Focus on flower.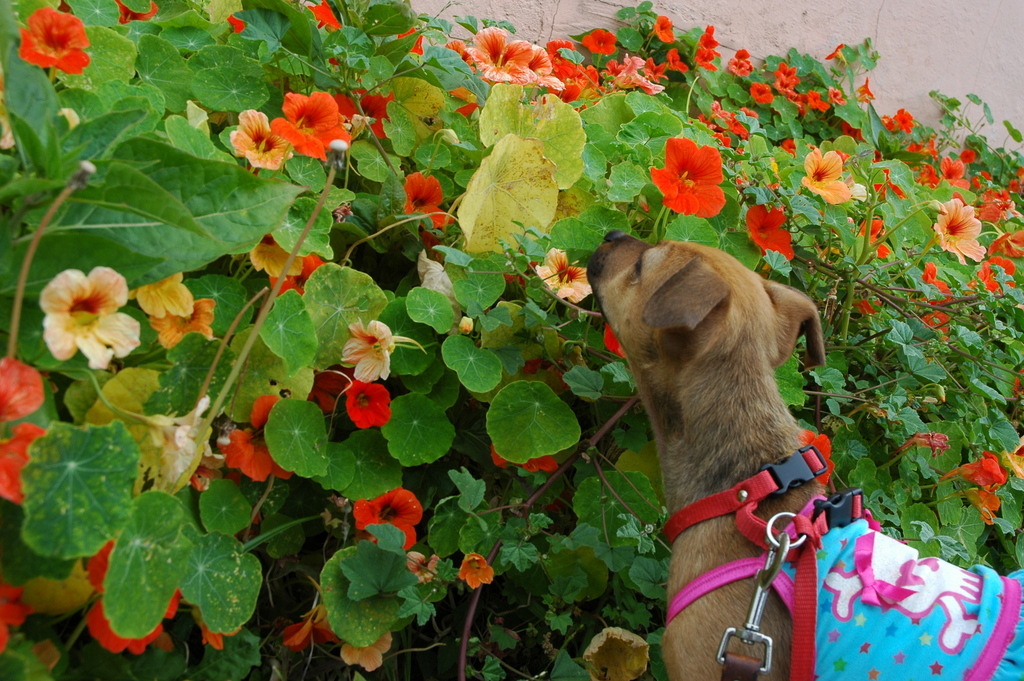
Focused at <region>337, 320, 427, 382</region>.
